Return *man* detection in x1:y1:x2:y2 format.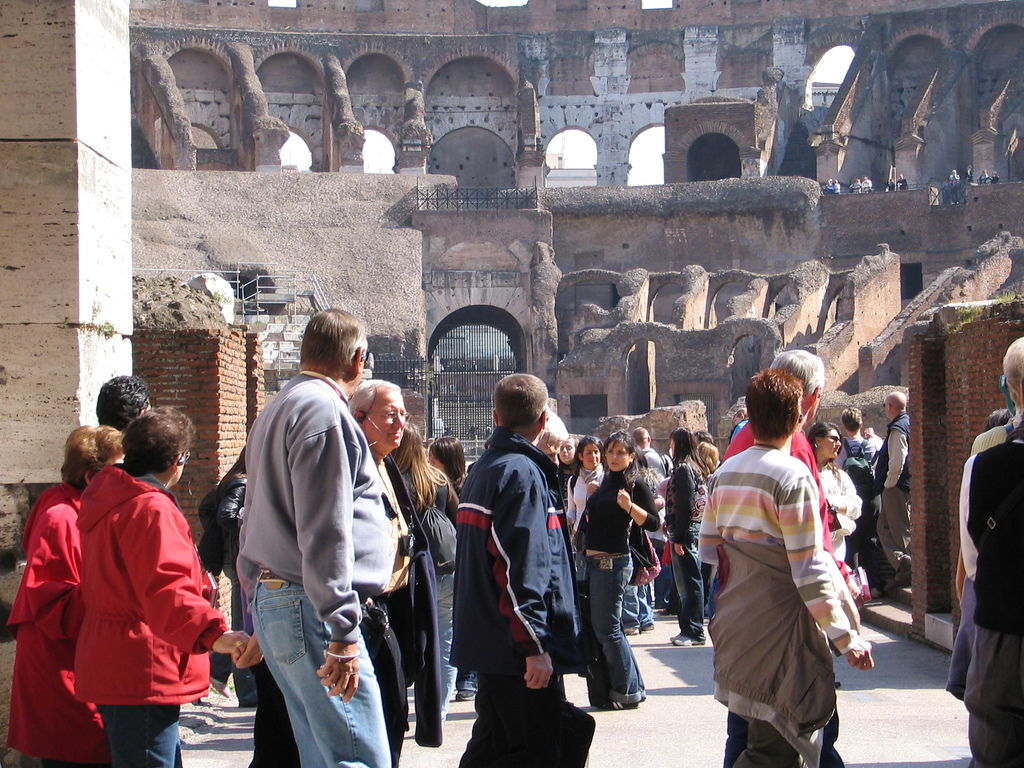
203:314:397:767.
